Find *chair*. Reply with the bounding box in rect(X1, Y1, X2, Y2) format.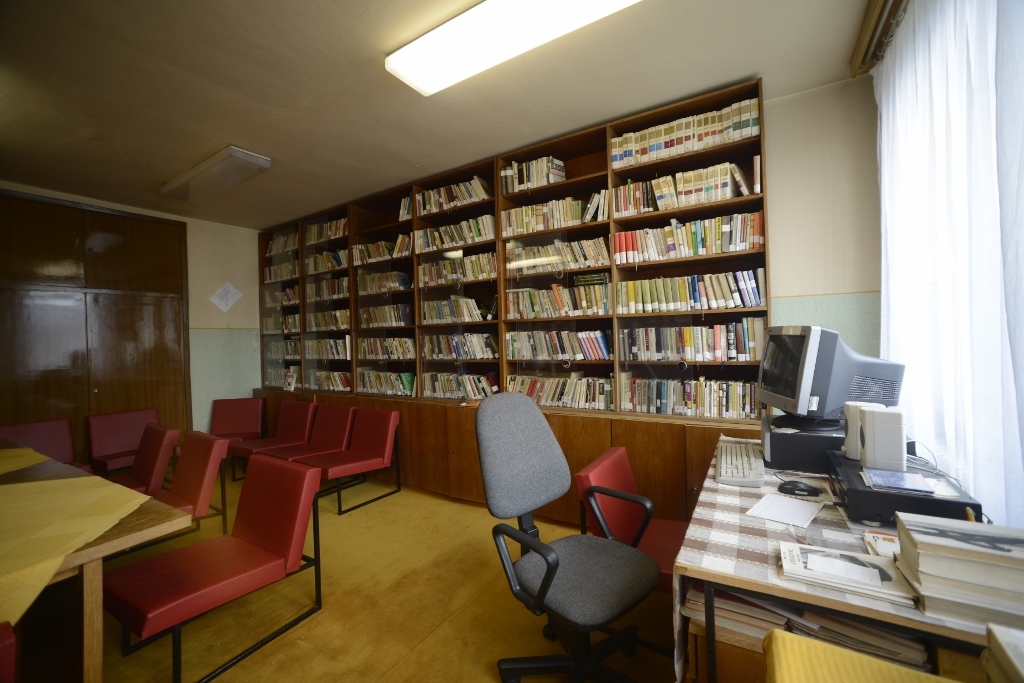
rect(0, 623, 19, 682).
